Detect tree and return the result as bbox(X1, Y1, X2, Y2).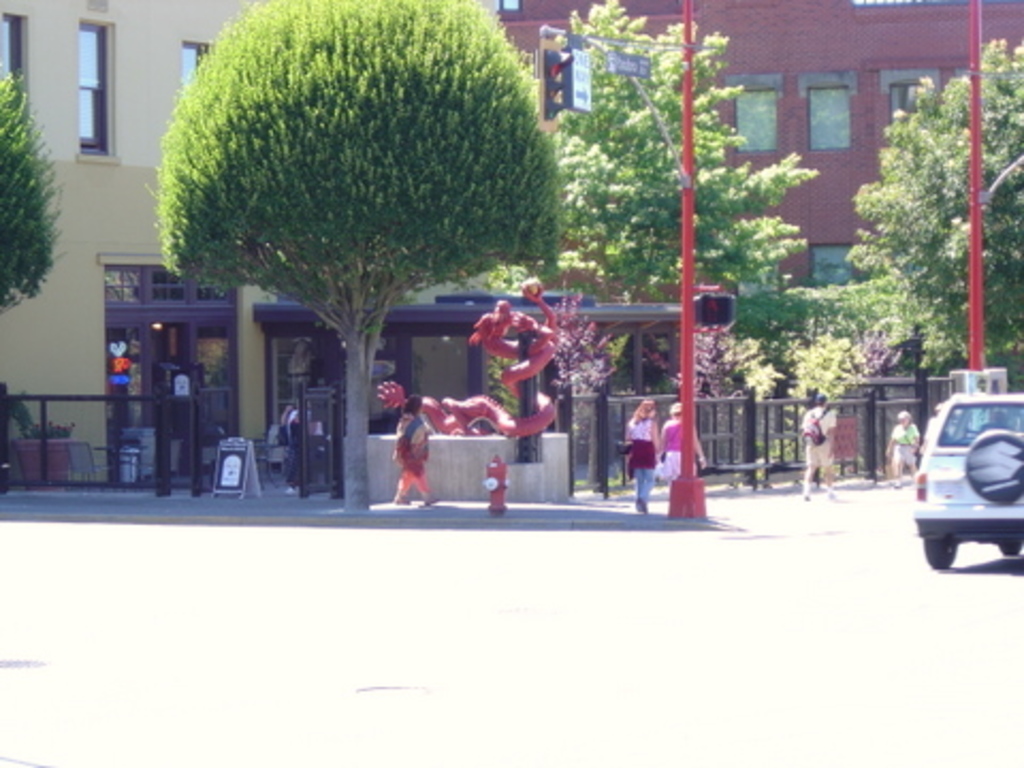
bbox(819, 32, 1022, 386).
